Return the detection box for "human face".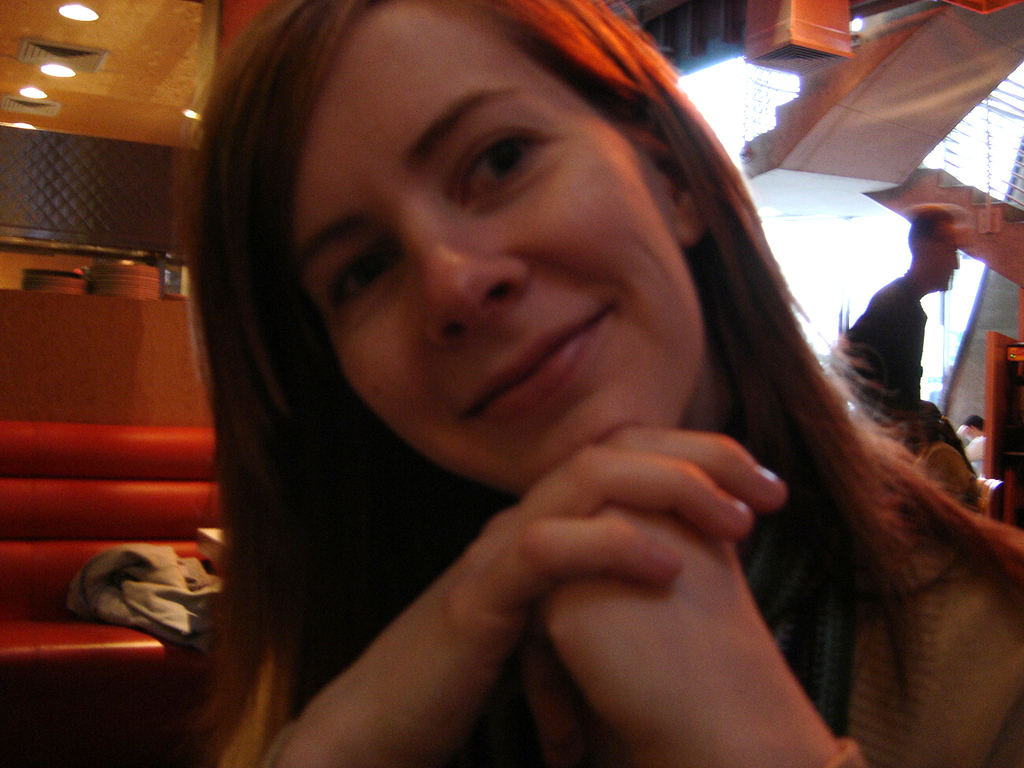
l=246, t=14, r=727, b=491.
